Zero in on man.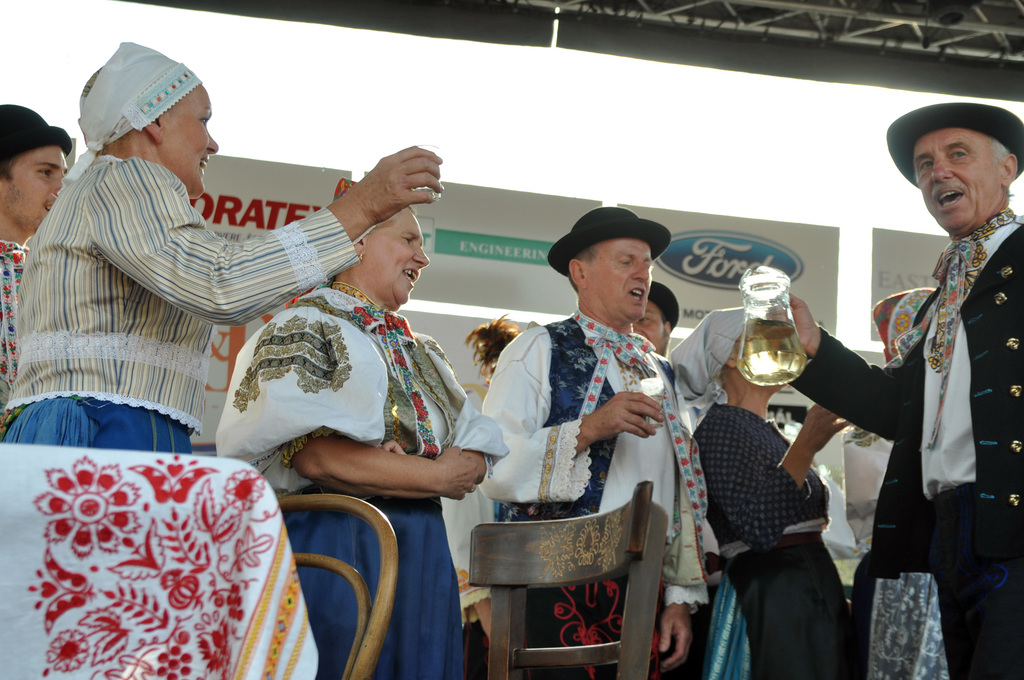
Zeroed in: <box>0,106,81,445</box>.
